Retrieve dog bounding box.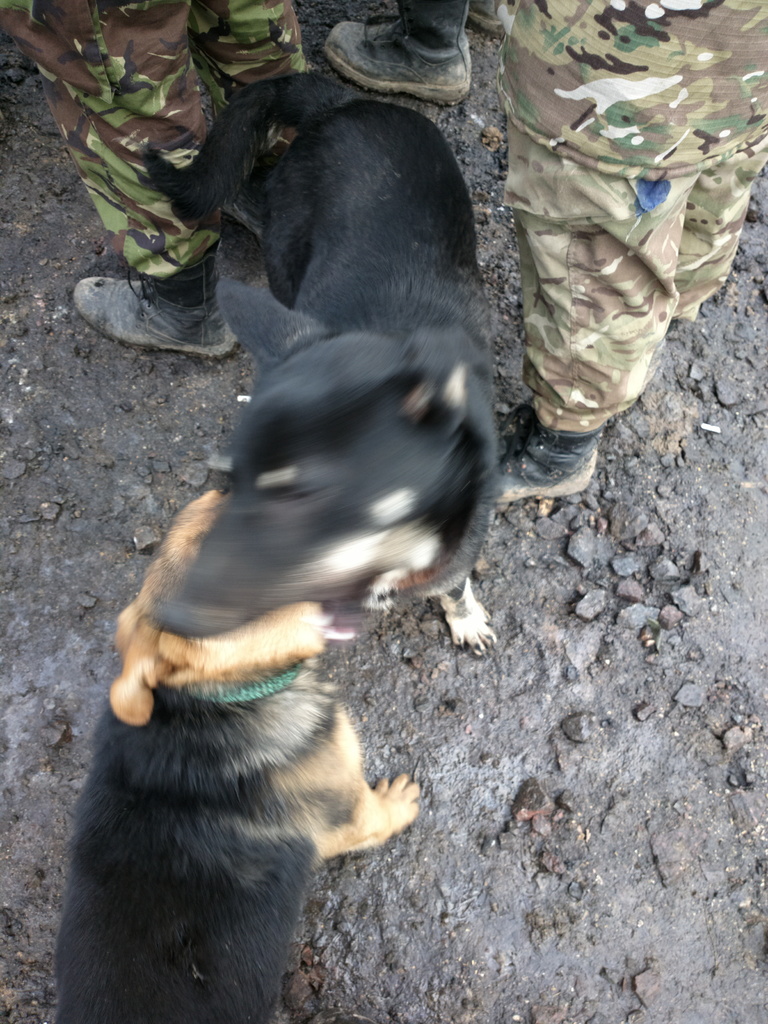
Bounding box: rect(135, 63, 509, 641).
